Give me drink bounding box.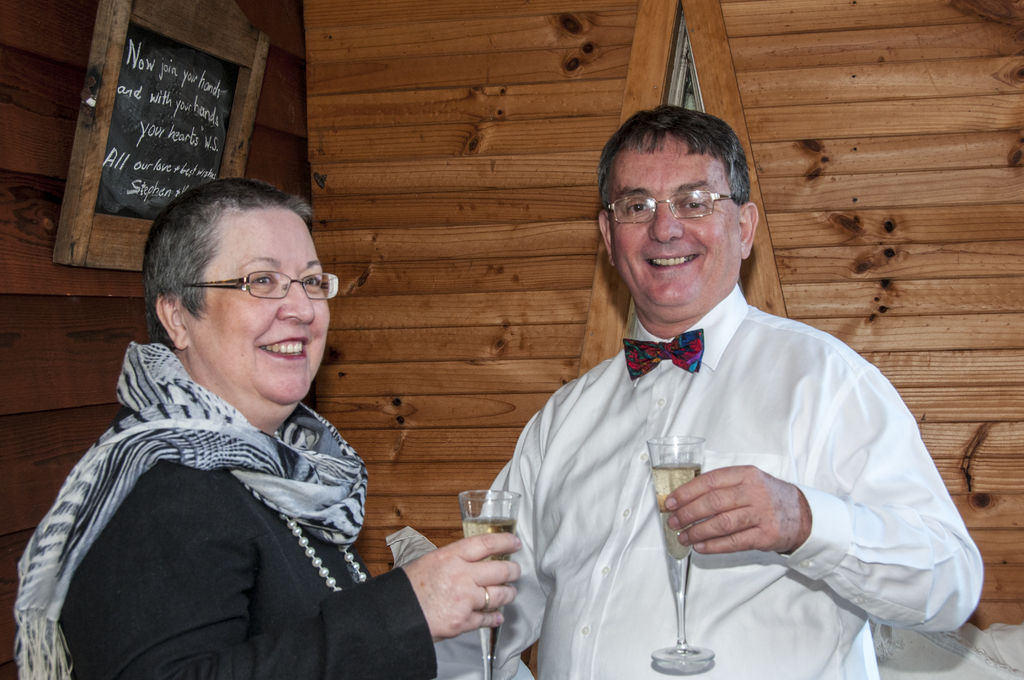
left=461, top=515, right=516, bottom=612.
